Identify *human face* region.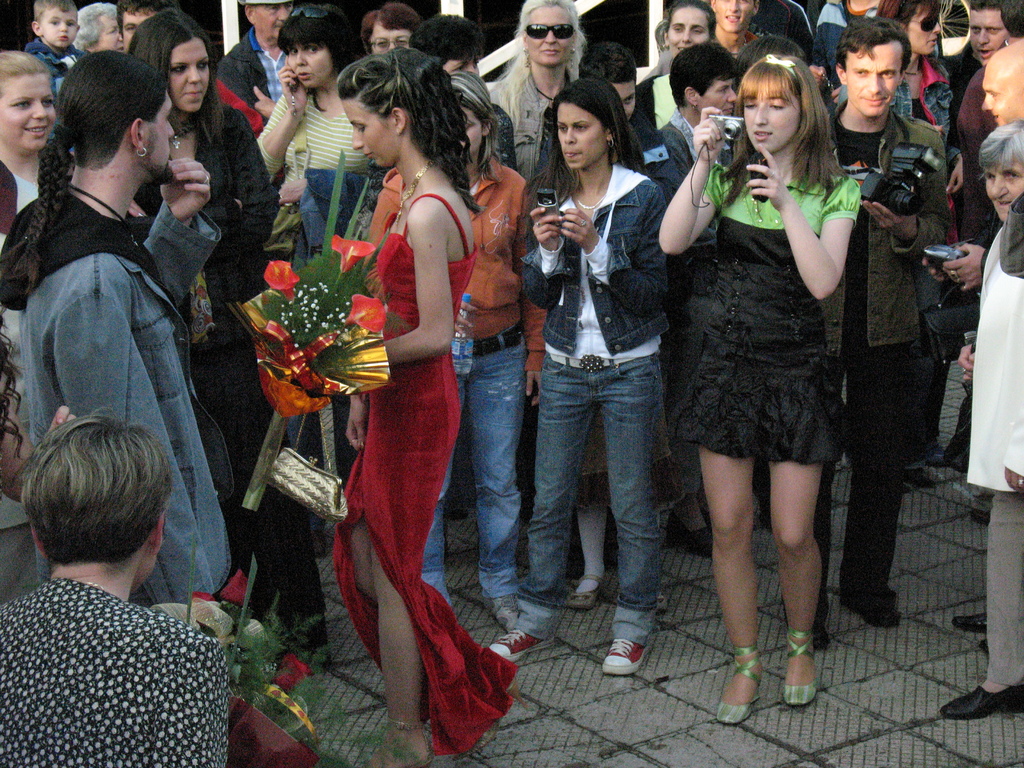
Region: select_region(248, 0, 298, 36).
